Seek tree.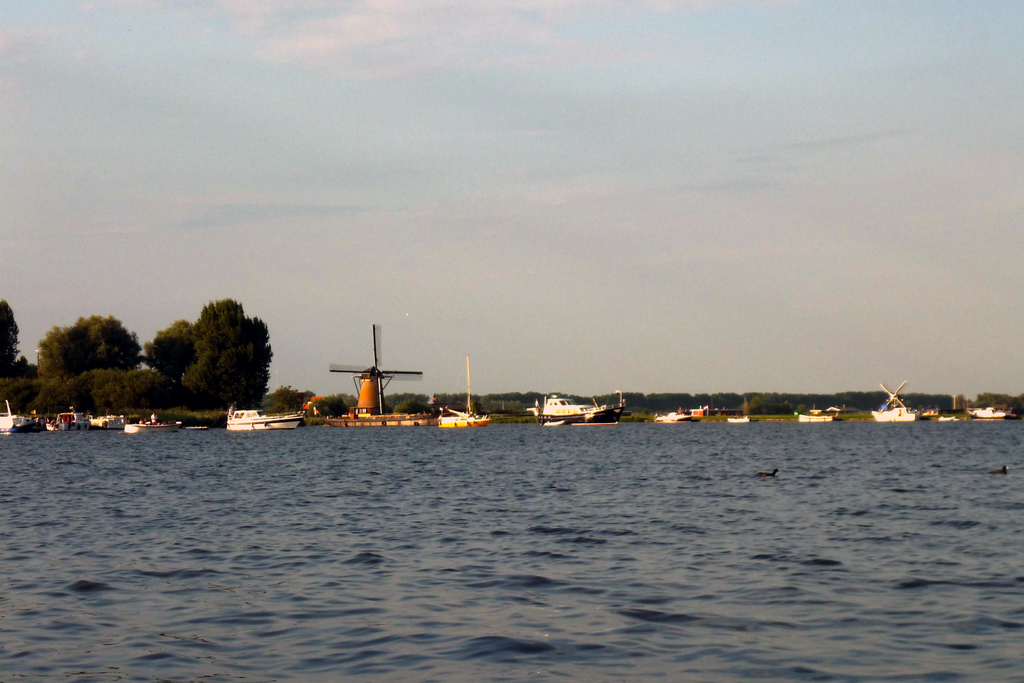
bbox=[42, 315, 141, 375].
